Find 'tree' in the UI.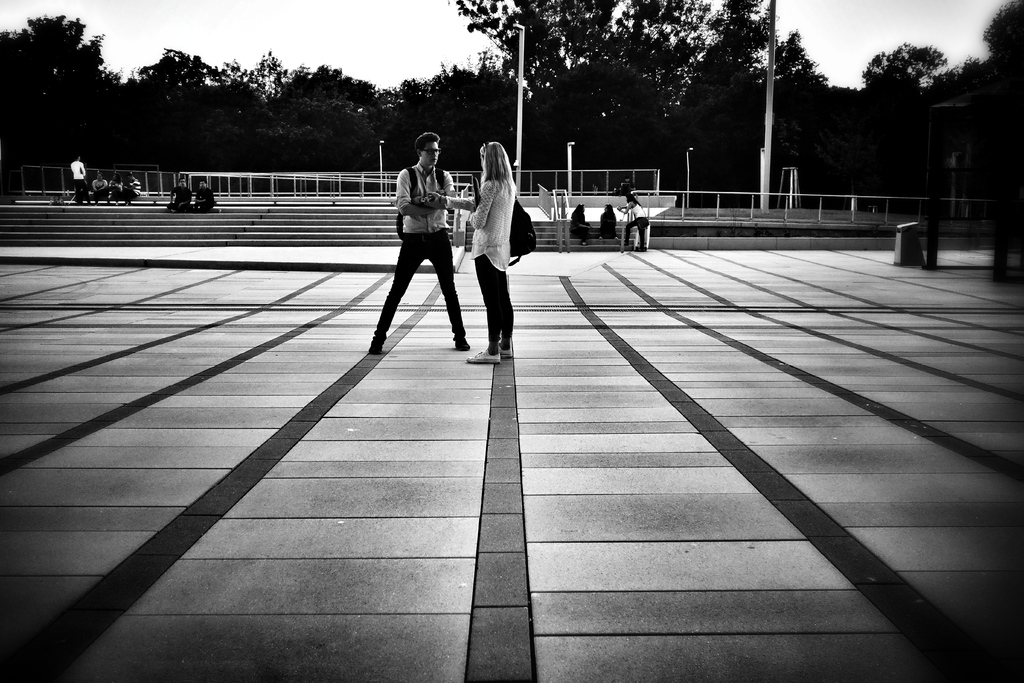
UI element at {"left": 259, "top": 100, "right": 378, "bottom": 177}.
